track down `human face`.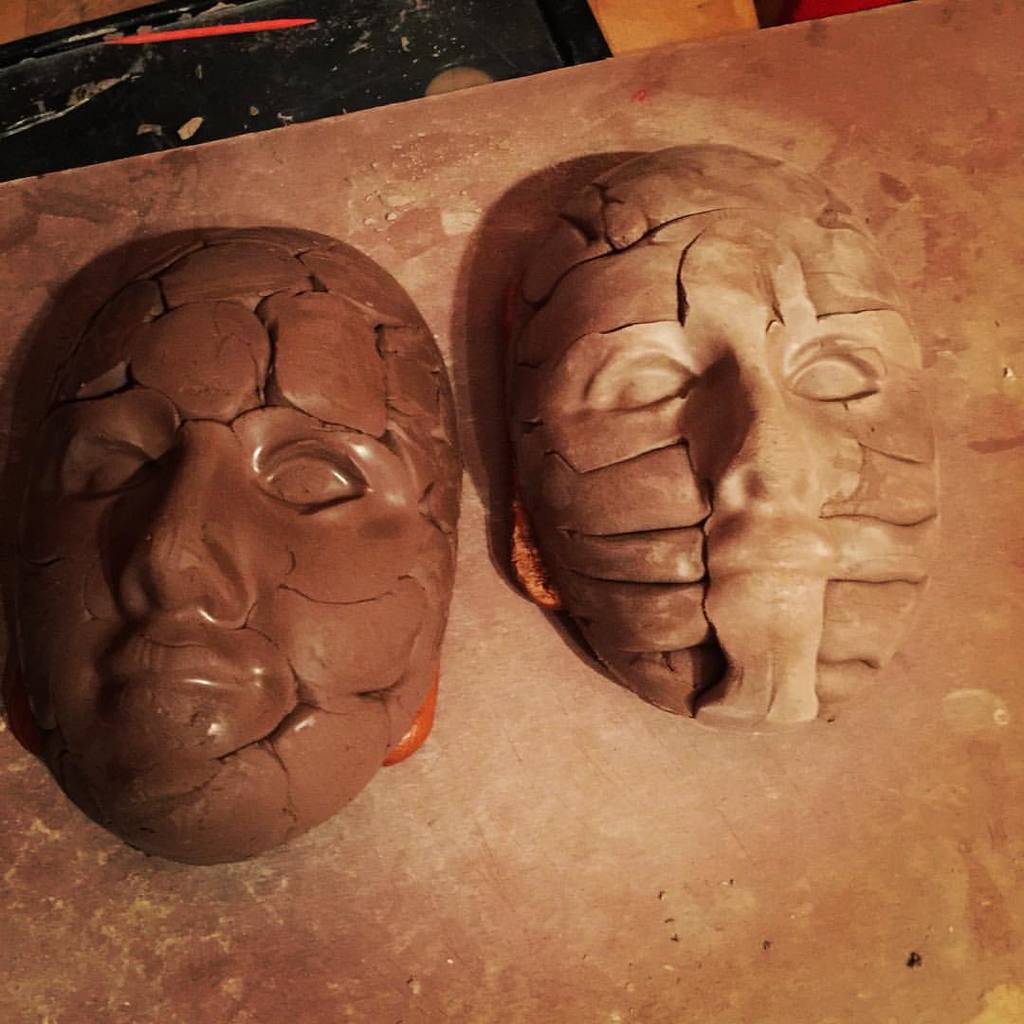
Tracked to BBox(0, 227, 456, 866).
